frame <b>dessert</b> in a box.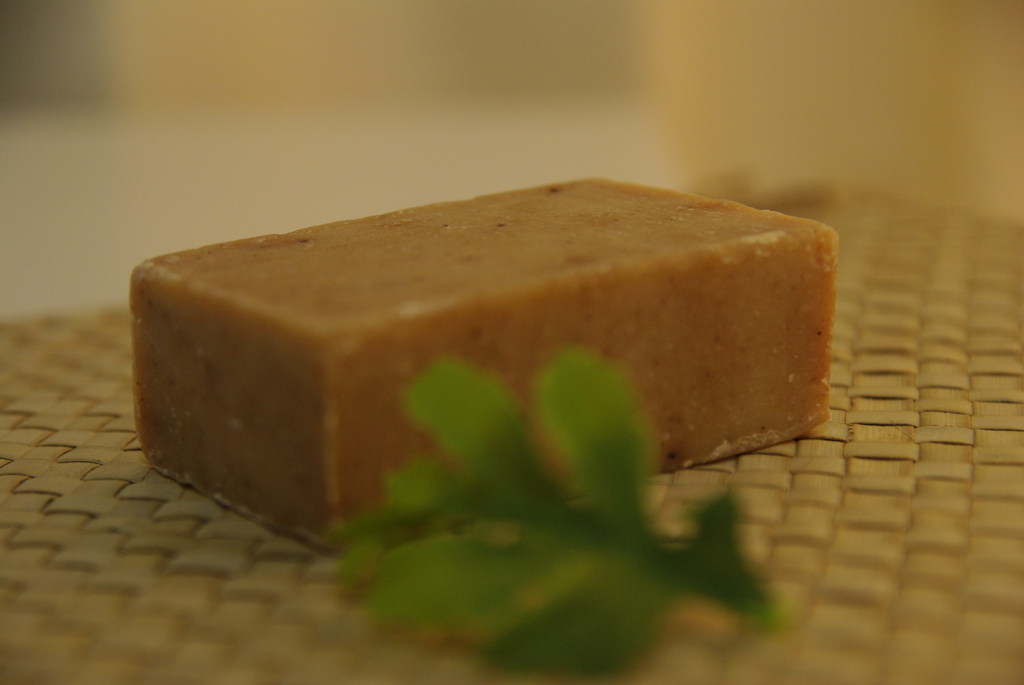
bbox=[125, 165, 827, 553].
